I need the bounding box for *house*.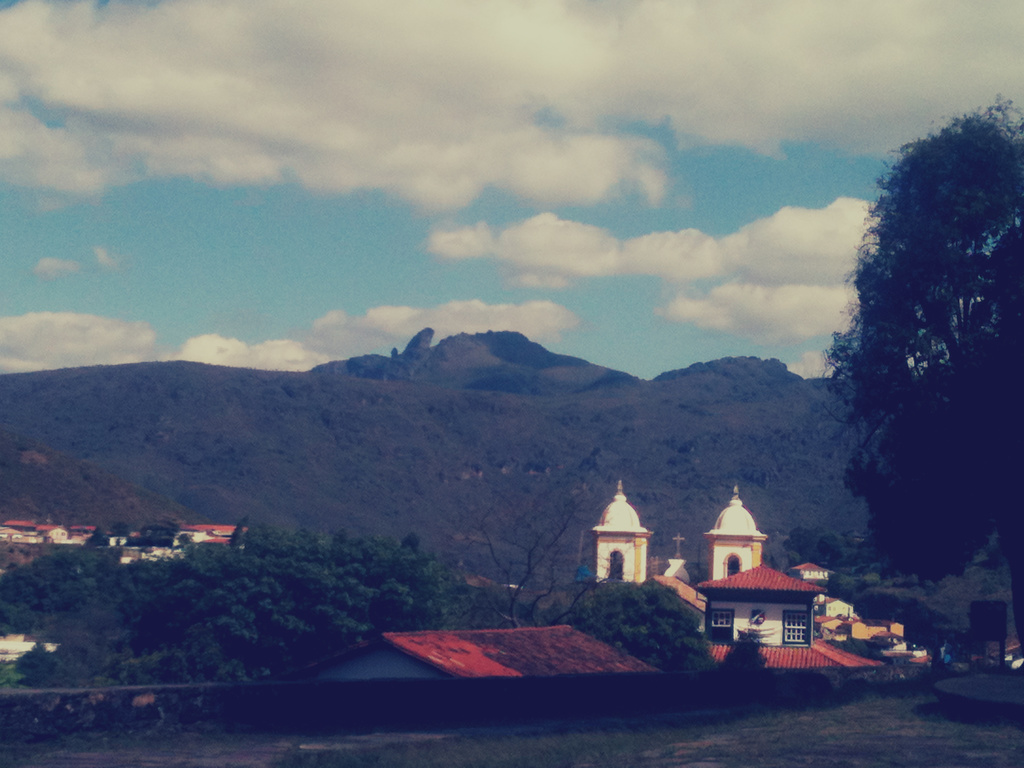
Here it is: <box>650,557,706,616</box>.
